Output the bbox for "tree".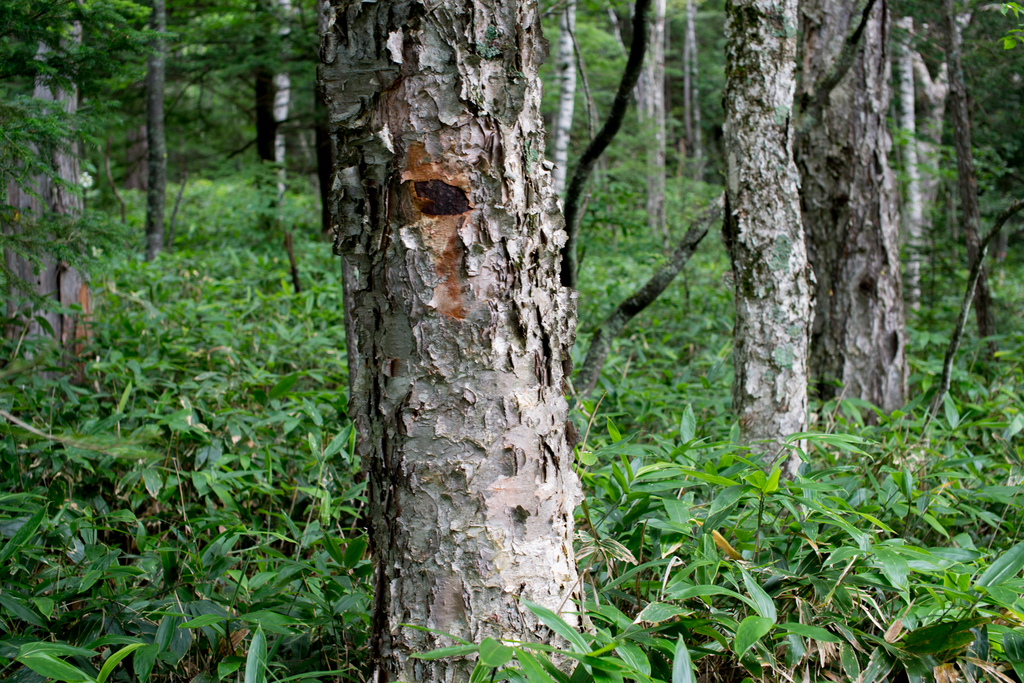
crop(726, 0, 806, 1).
